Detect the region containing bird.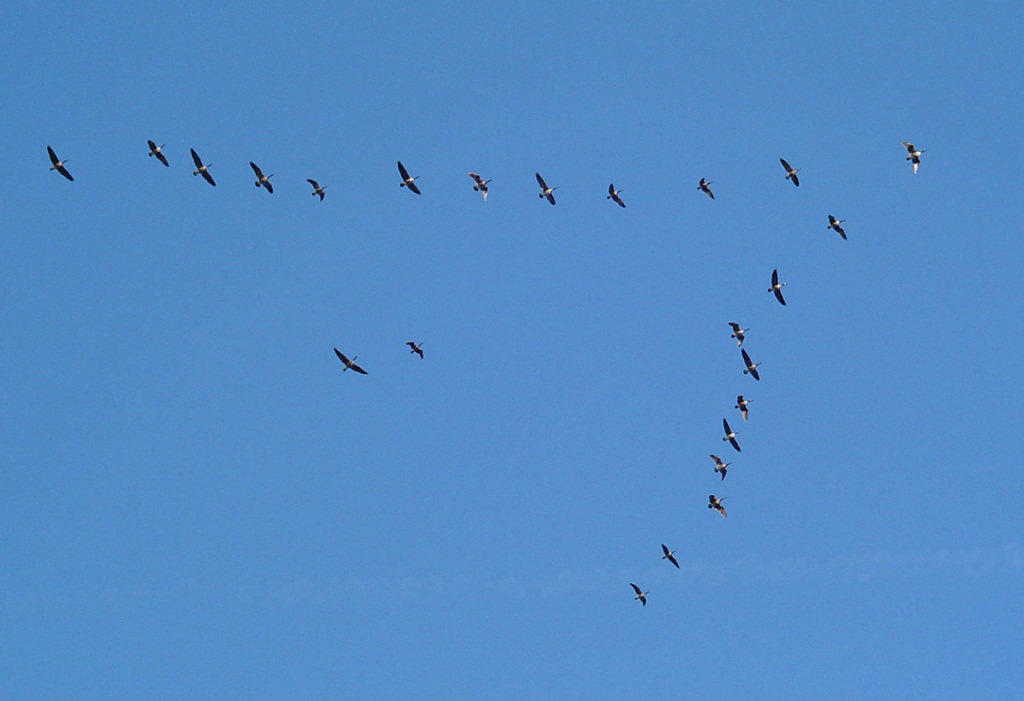
l=774, t=267, r=791, b=308.
